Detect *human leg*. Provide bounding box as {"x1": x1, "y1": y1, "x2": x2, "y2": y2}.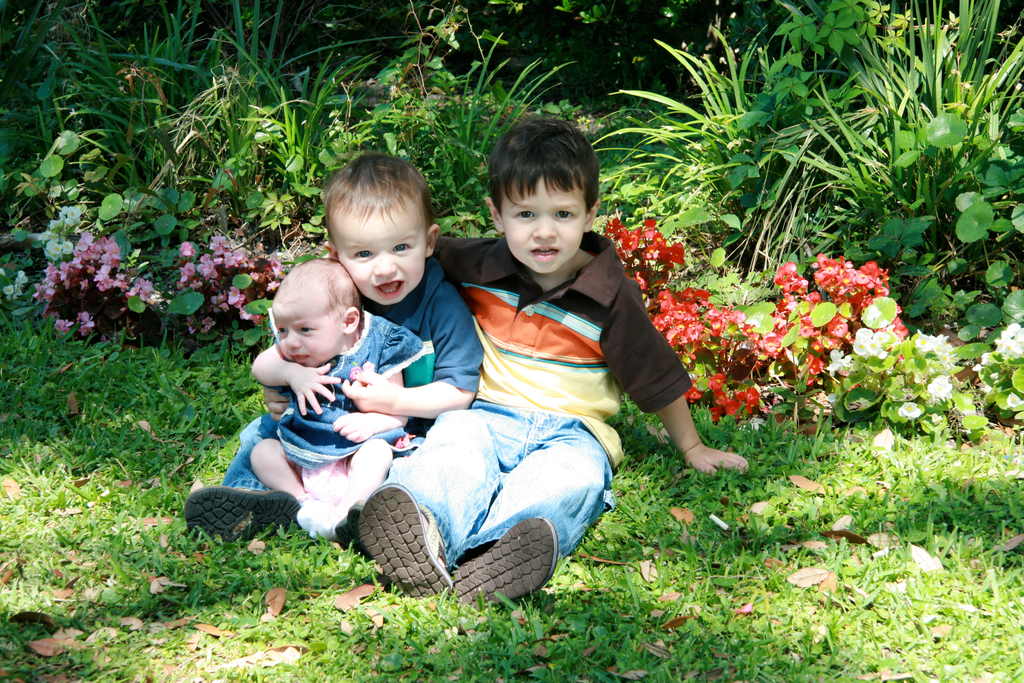
{"x1": 447, "y1": 422, "x2": 610, "y2": 609}.
